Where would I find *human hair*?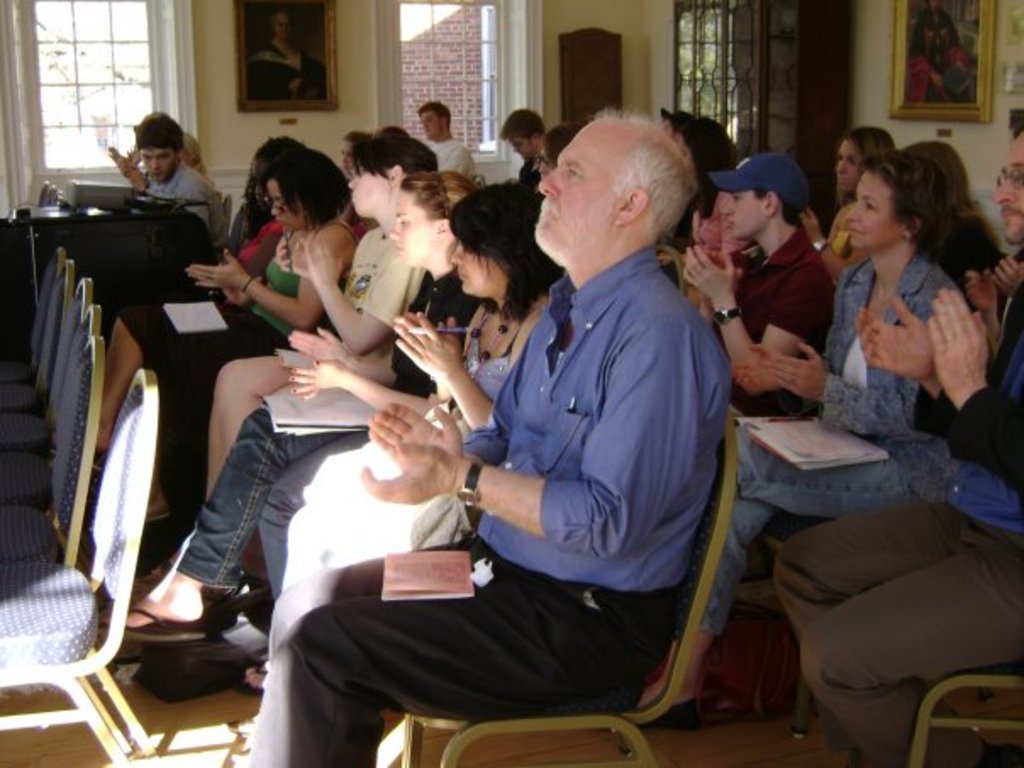
At region(661, 109, 695, 137).
